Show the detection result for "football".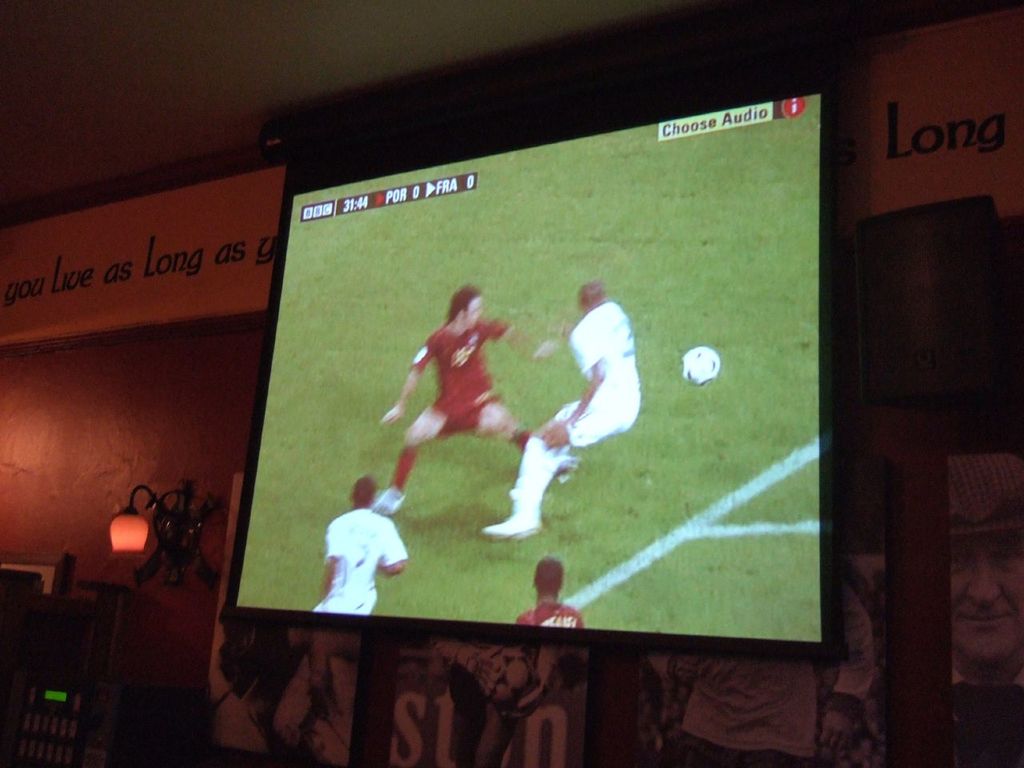
680:346:721:387.
